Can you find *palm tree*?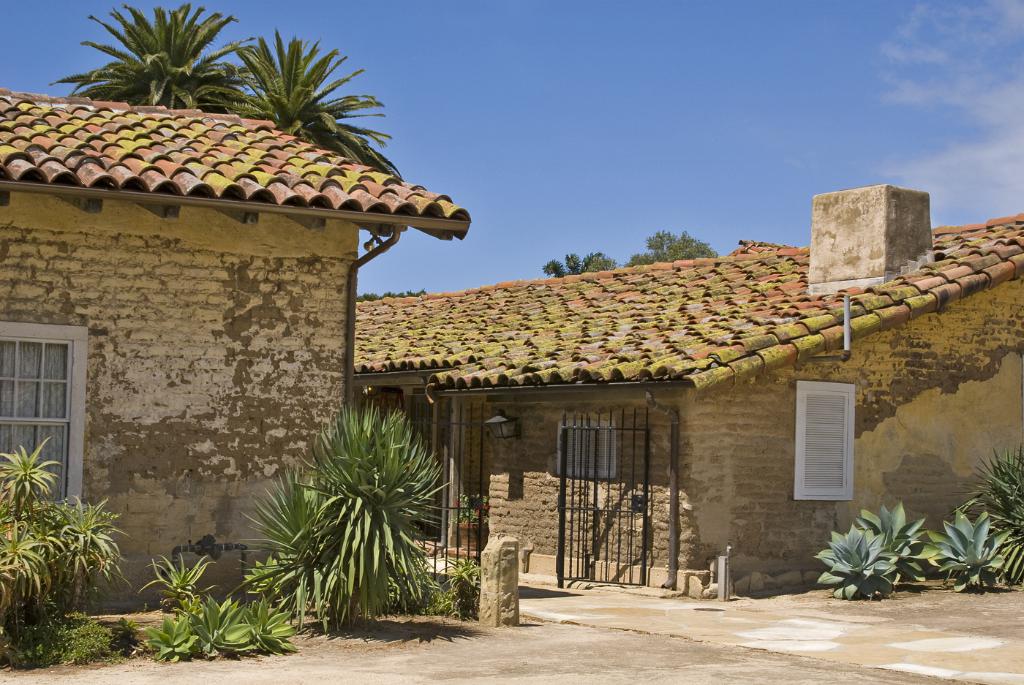
Yes, bounding box: locate(242, 36, 400, 181).
